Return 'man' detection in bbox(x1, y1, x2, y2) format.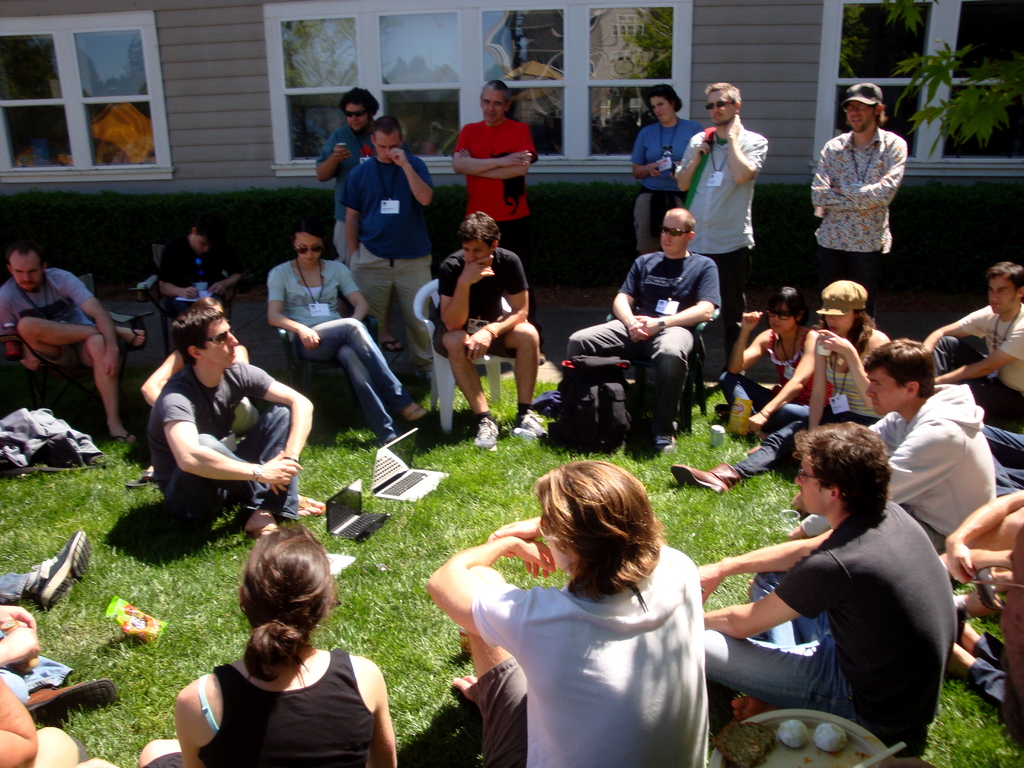
bbox(314, 84, 382, 274).
